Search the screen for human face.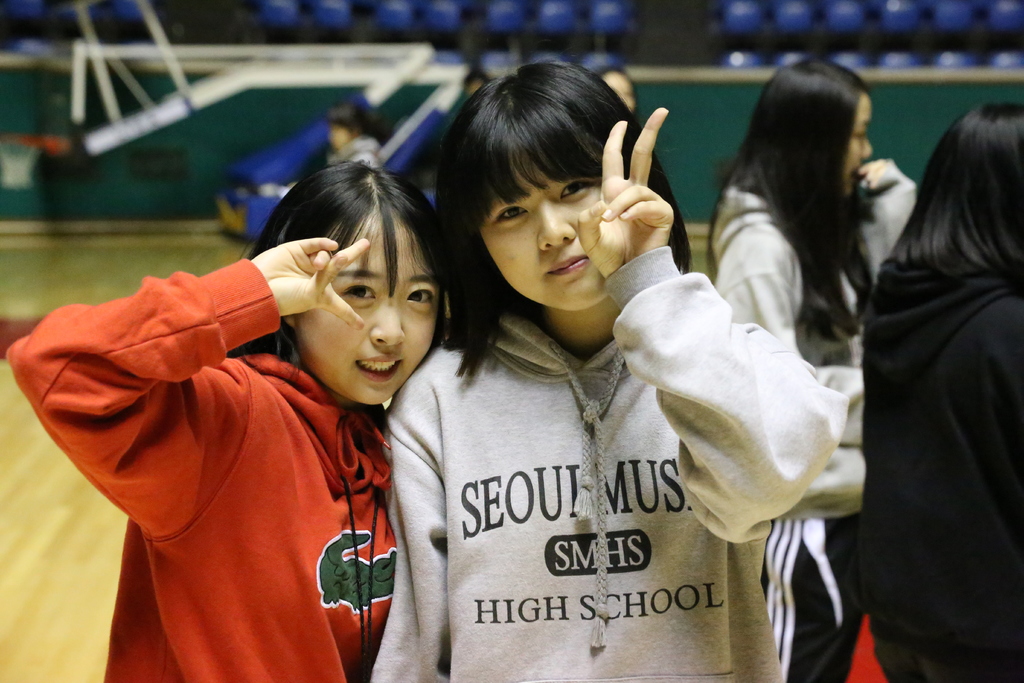
Found at select_region(602, 70, 636, 111).
